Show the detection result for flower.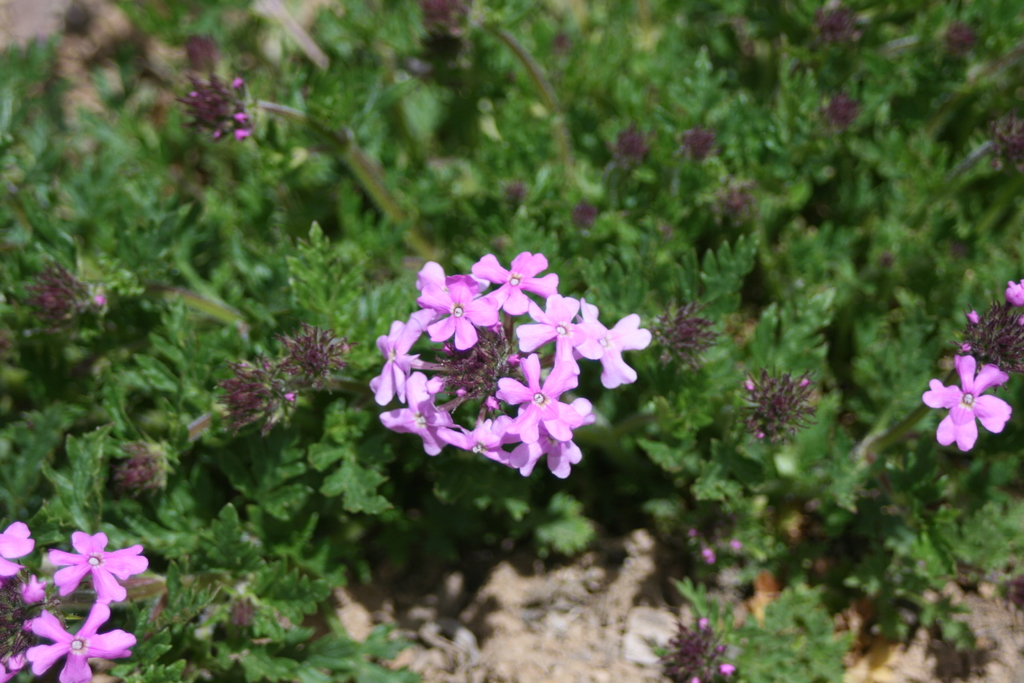
[0, 520, 33, 578].
